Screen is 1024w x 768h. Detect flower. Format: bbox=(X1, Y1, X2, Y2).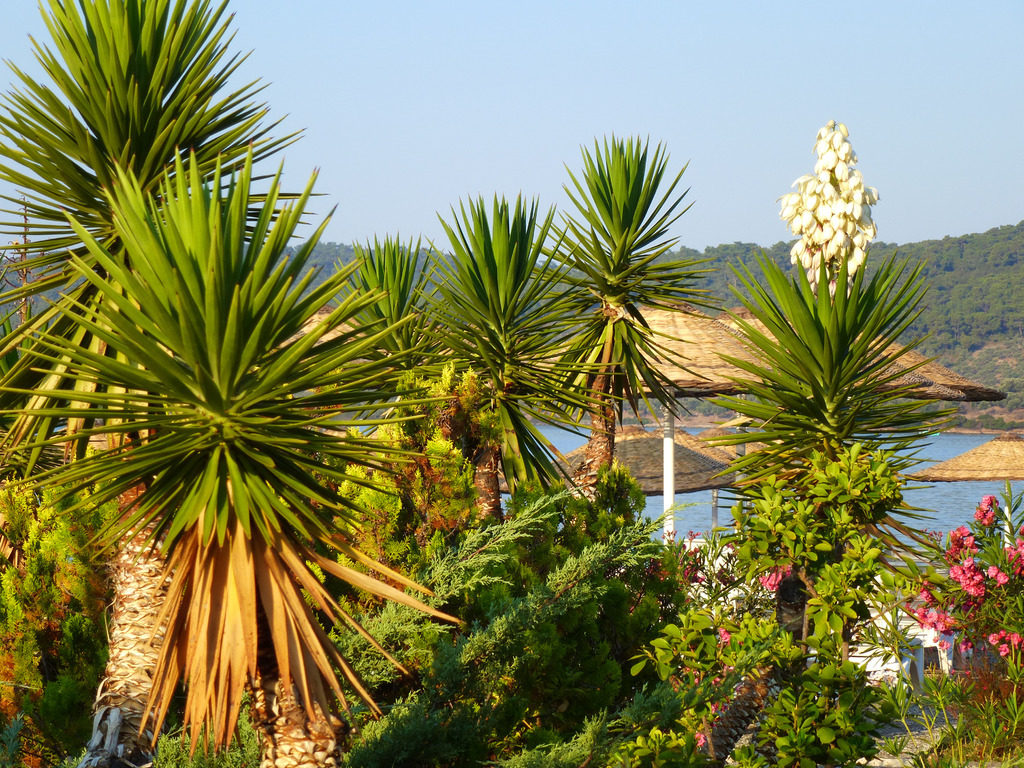
bbox=(794, 175, 809, 195).
